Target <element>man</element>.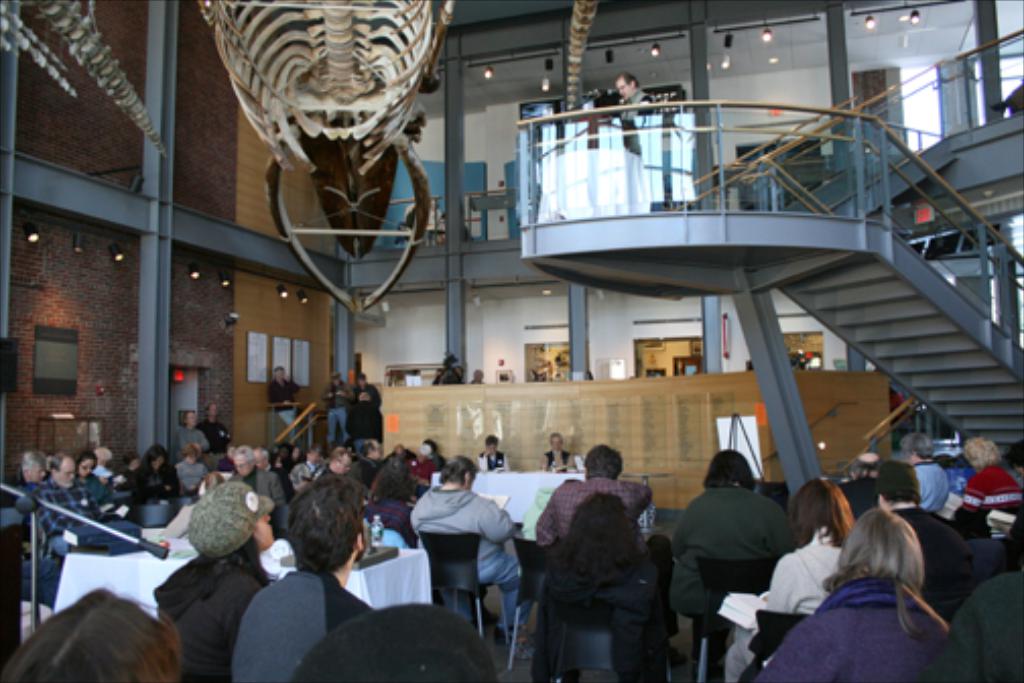
Target region: 614/71/654/211.
